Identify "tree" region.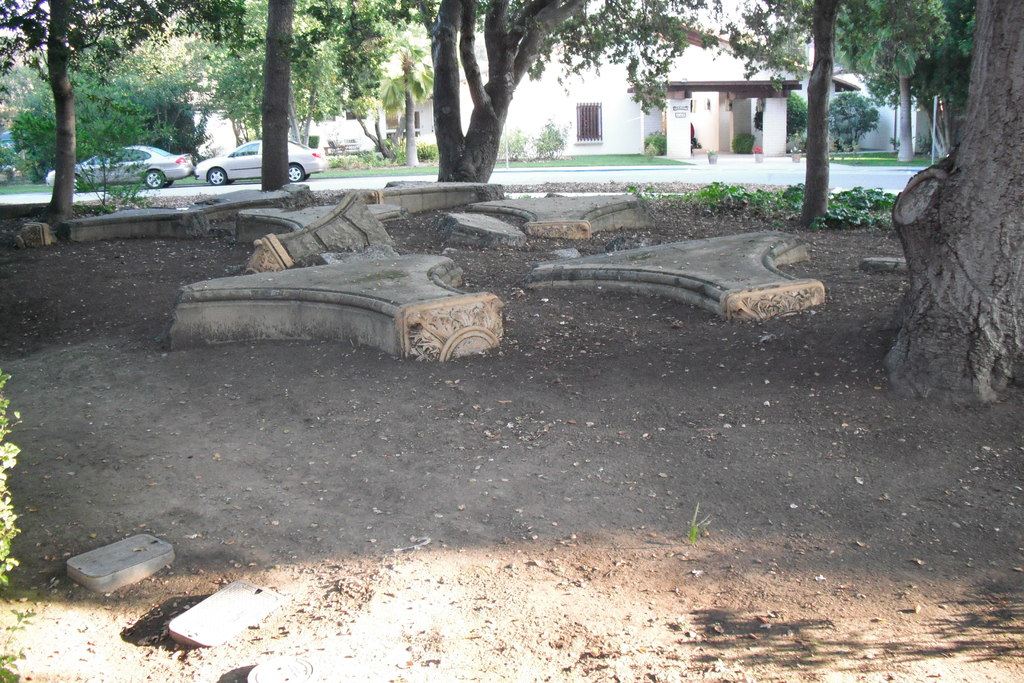
Region: region(696, 0, 965, 227).
